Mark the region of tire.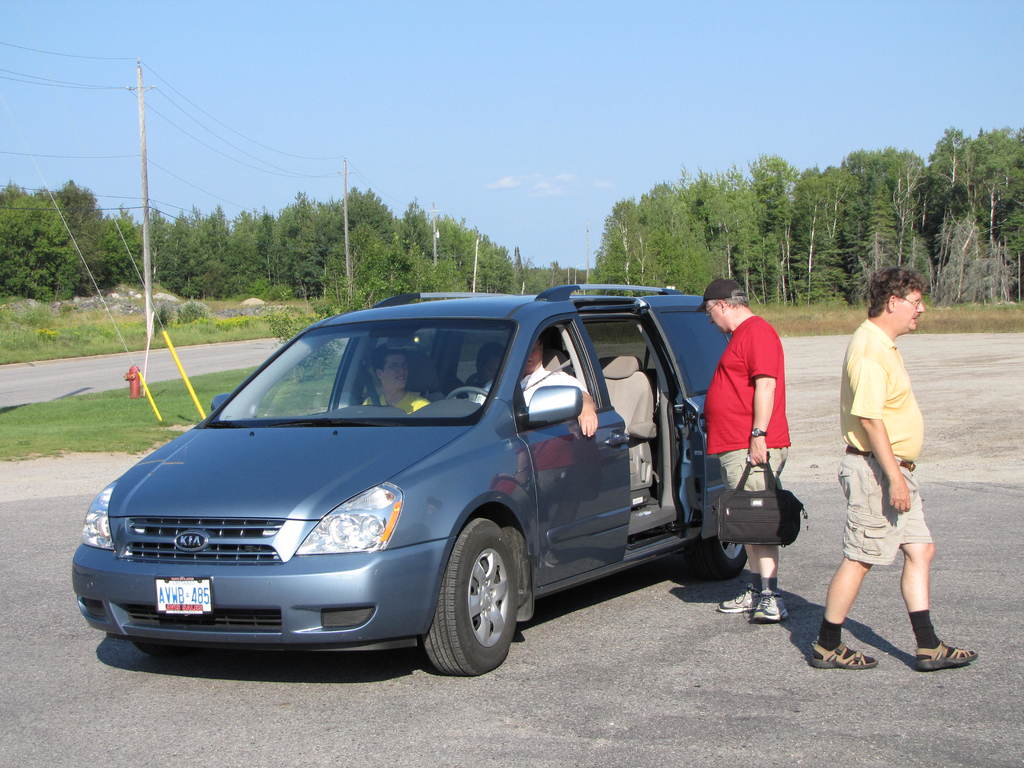
Region: <box>131,641,170,660</box>.
